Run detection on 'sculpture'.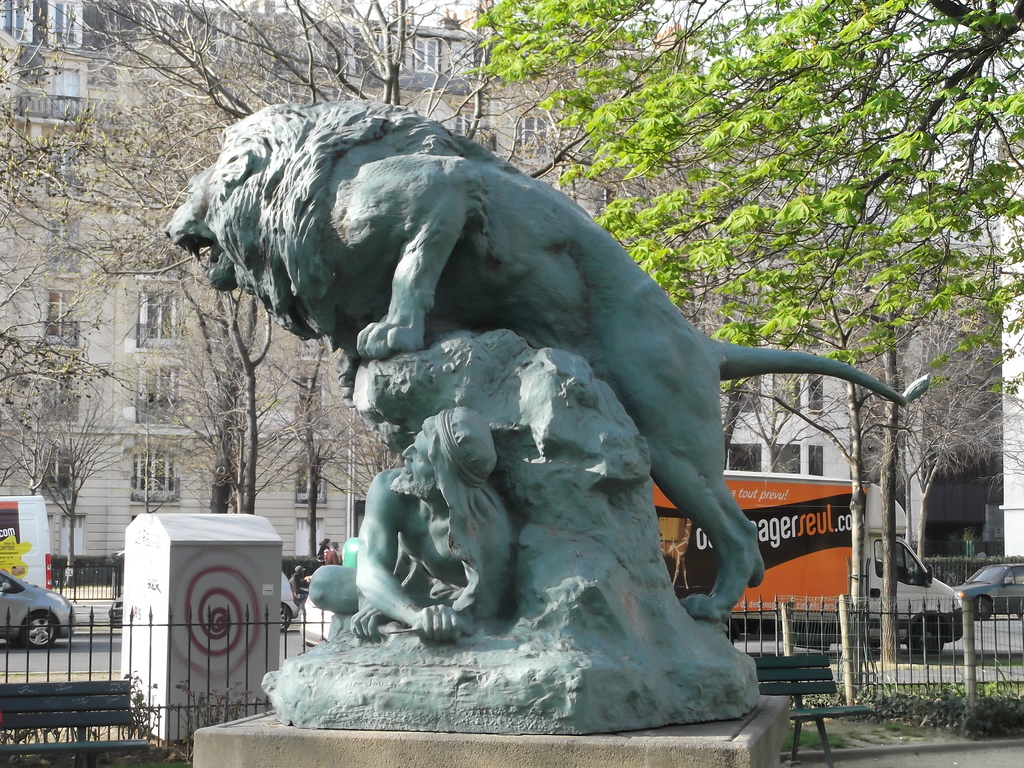
Result: locate(307, 412, 519, 643).
